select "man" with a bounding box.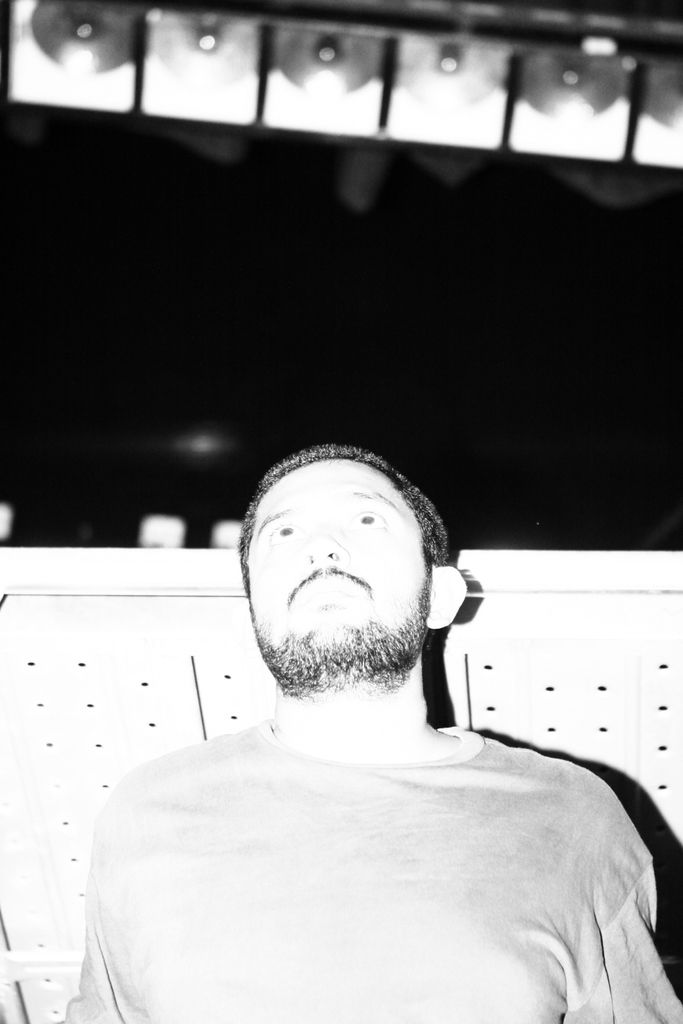
[left=93, top=415, right=659, bottom=1023].
